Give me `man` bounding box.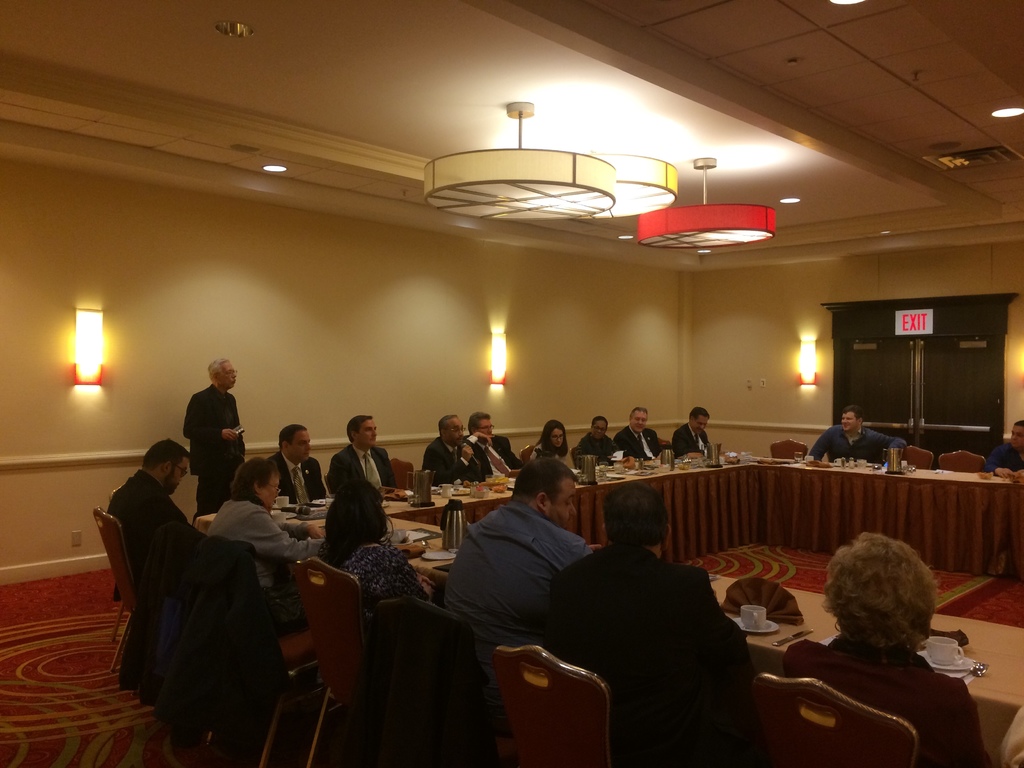
left=804, top=410, right=904, bottom=463.
